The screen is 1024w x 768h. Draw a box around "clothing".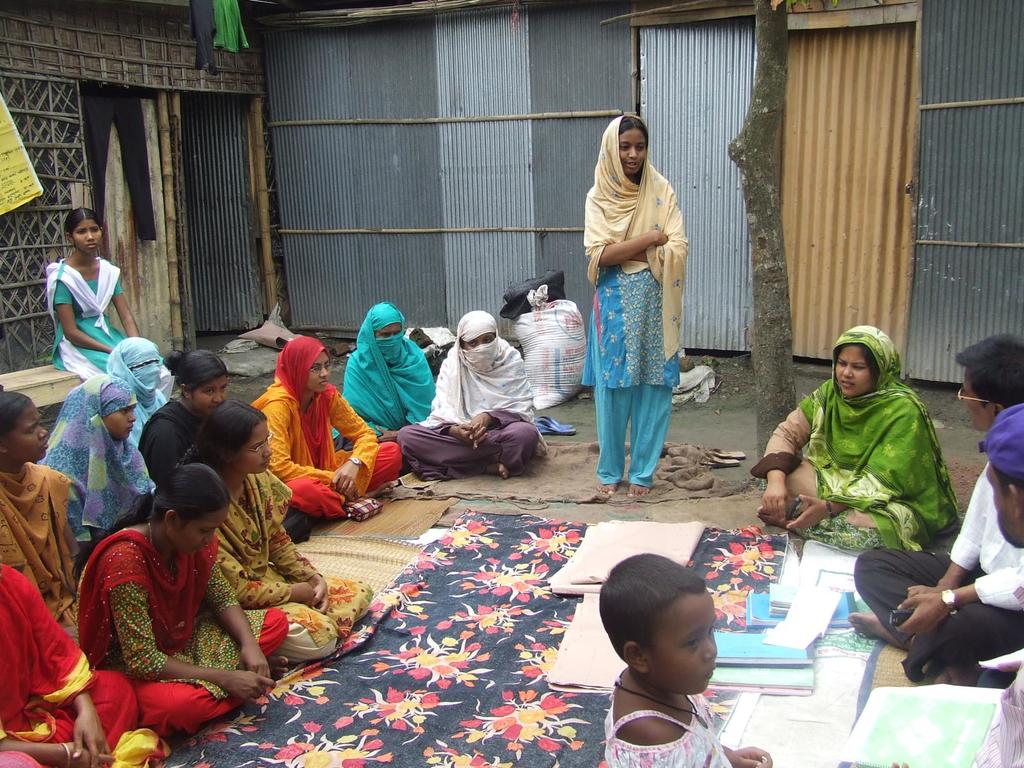
rect(45, 252, 133, 377).
